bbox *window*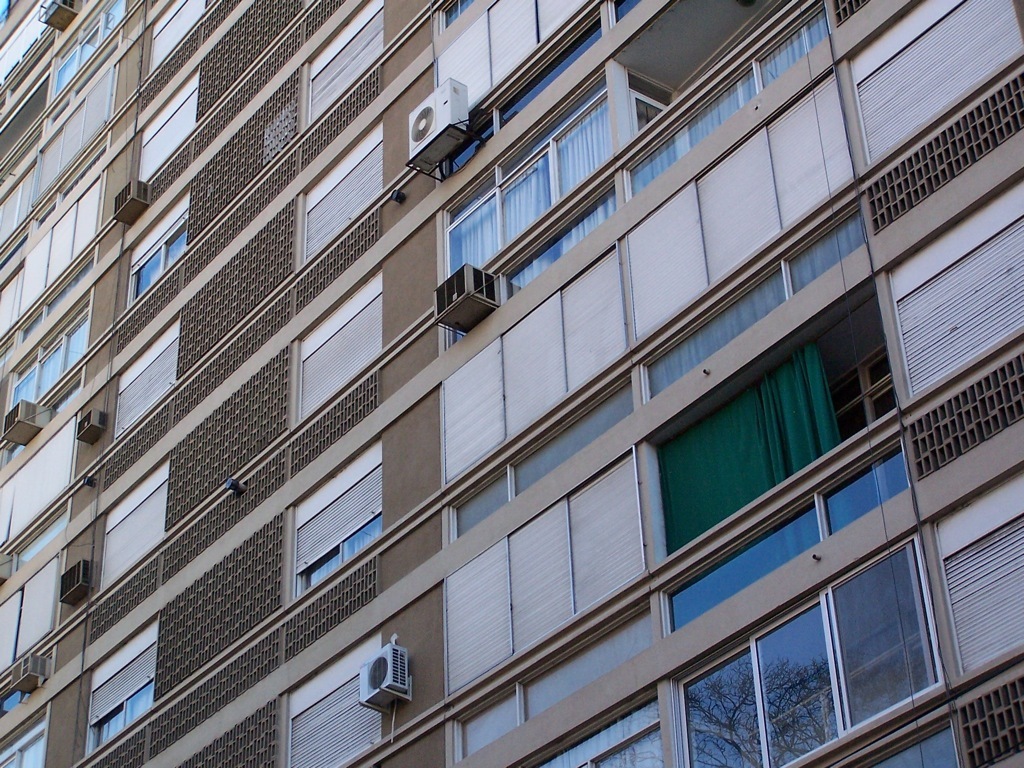
(128, 209, 186, 306)
